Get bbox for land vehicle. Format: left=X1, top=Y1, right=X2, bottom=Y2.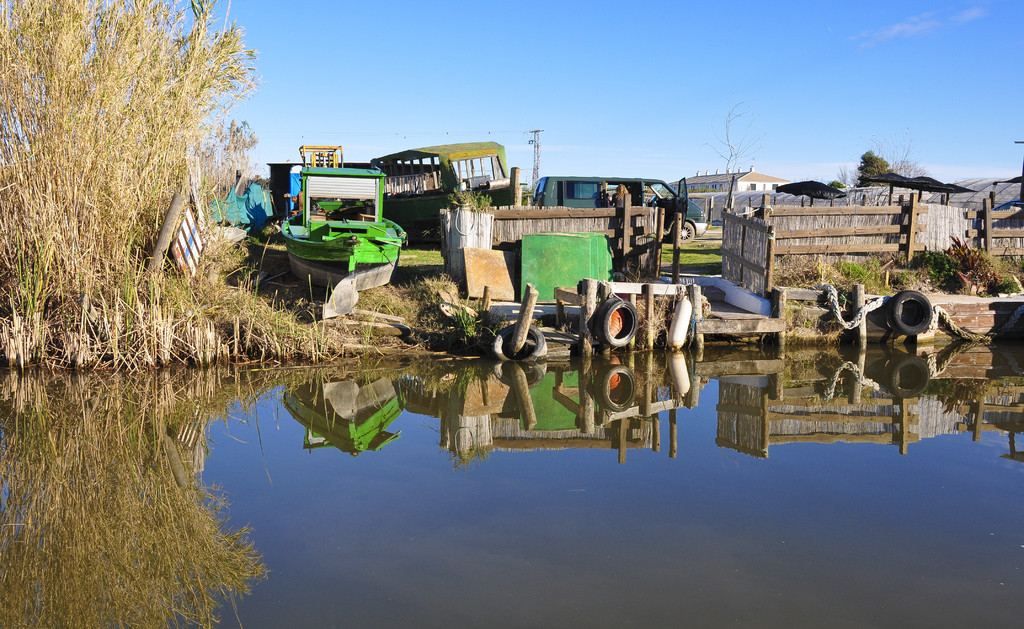
left=527, top=176, right=708, bottom=243.
